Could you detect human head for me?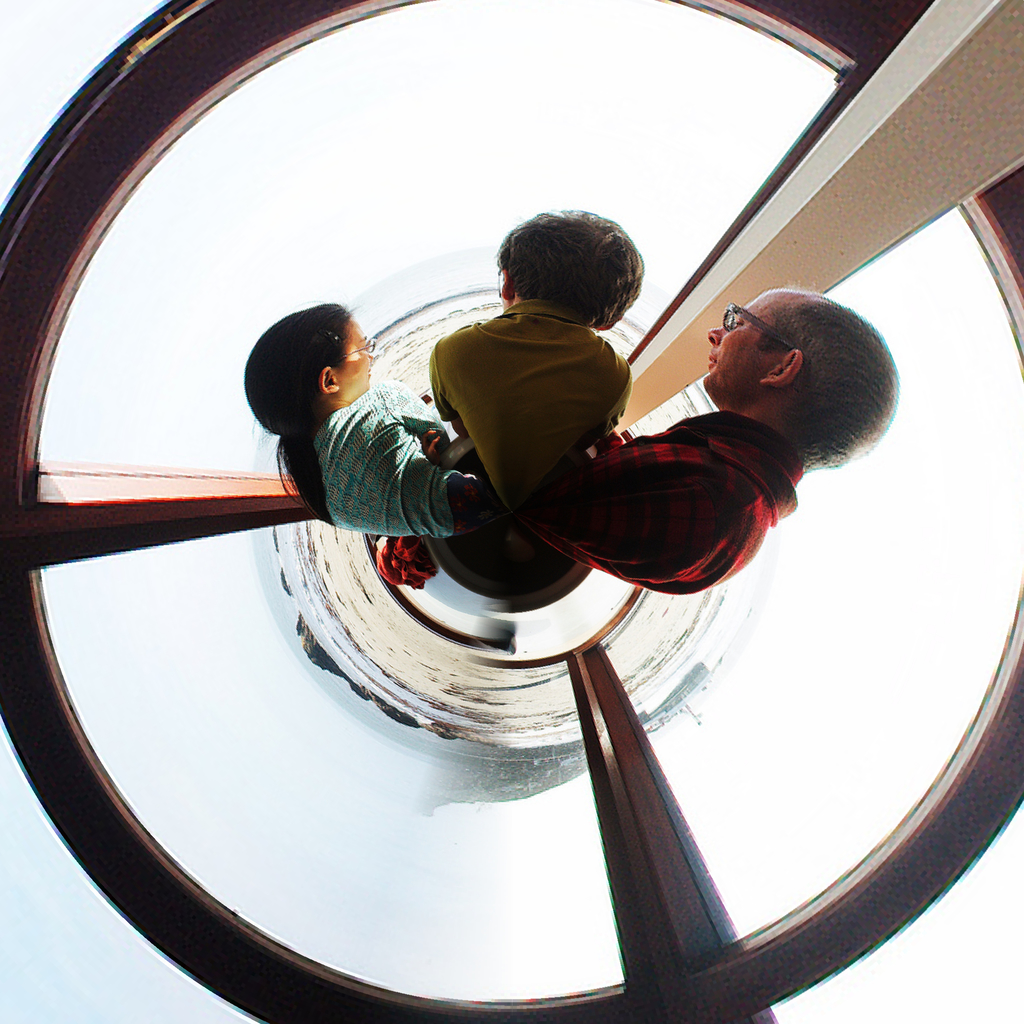
Detection result: {"x1": 701, "y1": 267, "x2": 897, "y2": 467}.
